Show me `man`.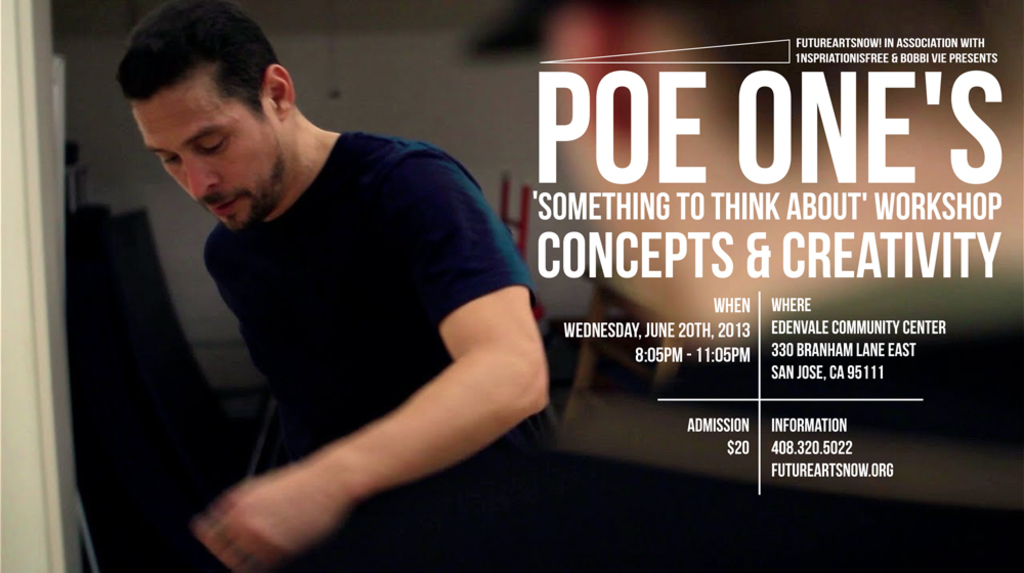
`man` is here: 88, 1, 604, 572.
